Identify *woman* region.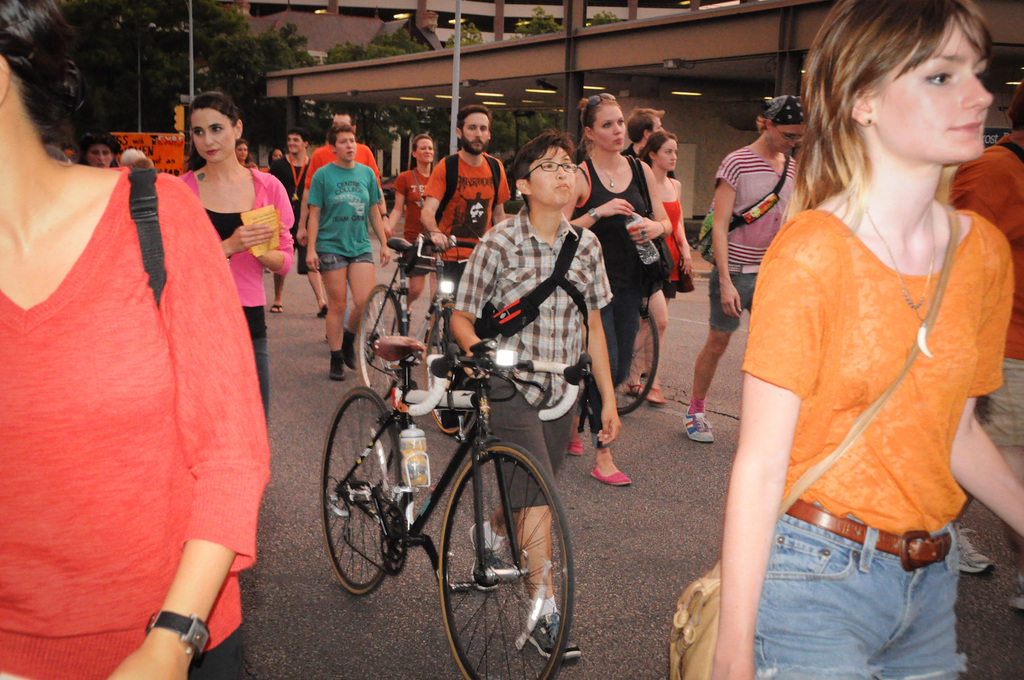
Region: BBox(684, 0, 1023, 679).
